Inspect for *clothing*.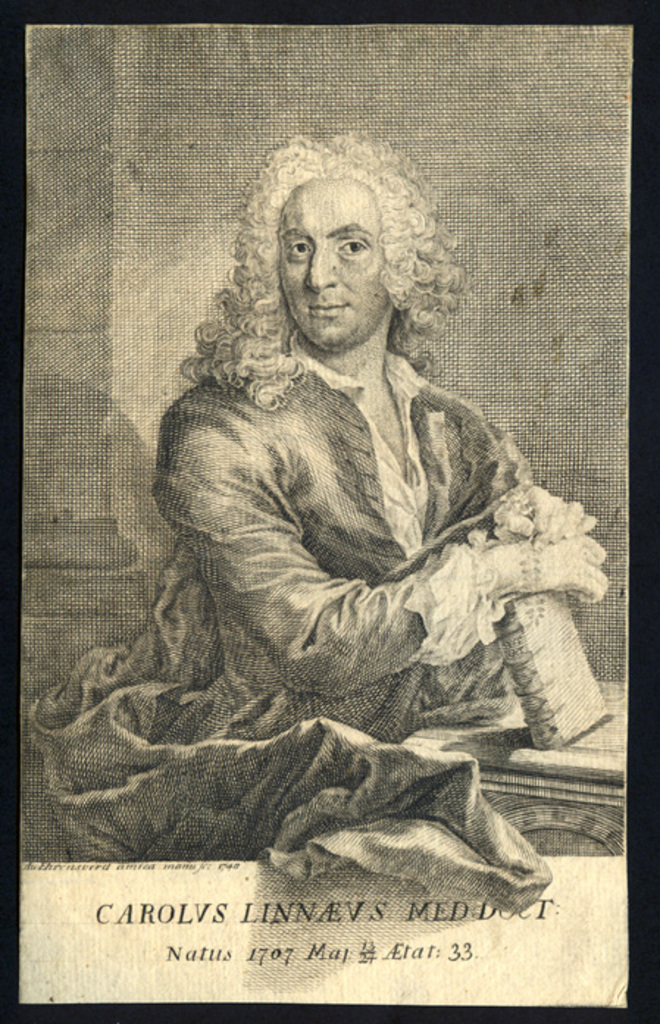
Inspection: bbox=[34, 329, 636, 887].
